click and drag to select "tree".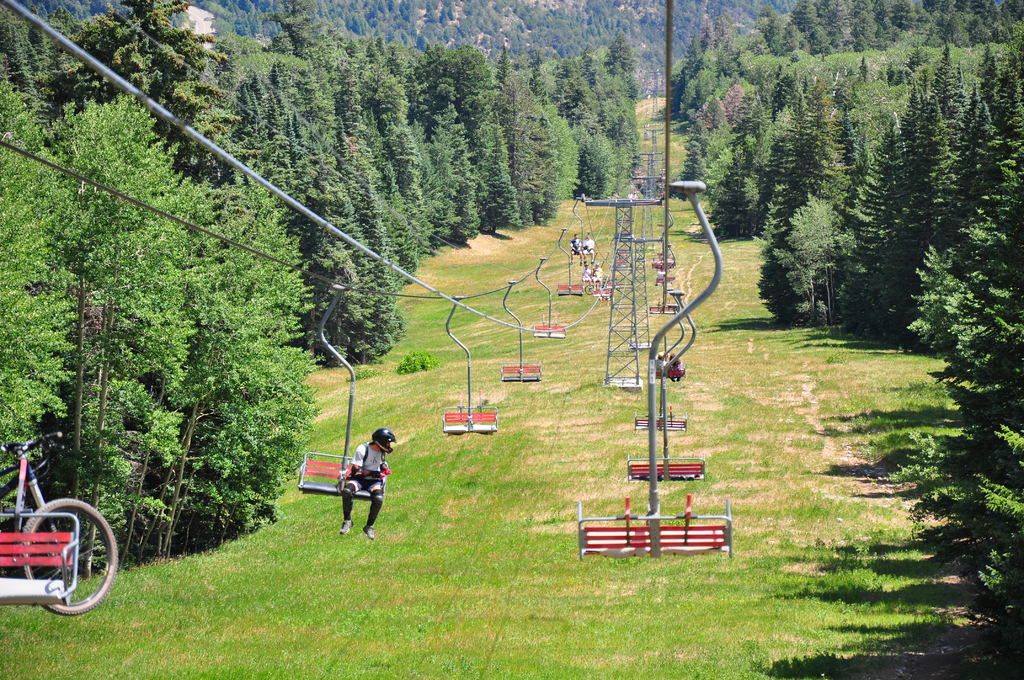
Selection: bbox=(758, 203, 860, 347).
